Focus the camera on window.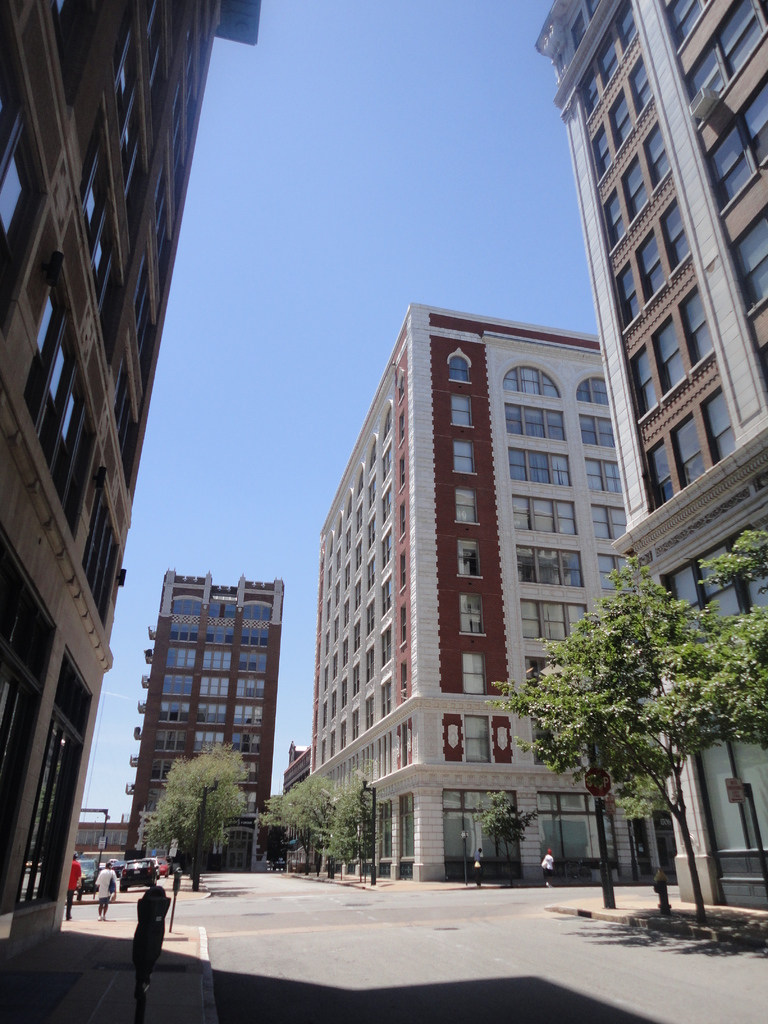
Focus region: region(156, 726, 186, 749).
